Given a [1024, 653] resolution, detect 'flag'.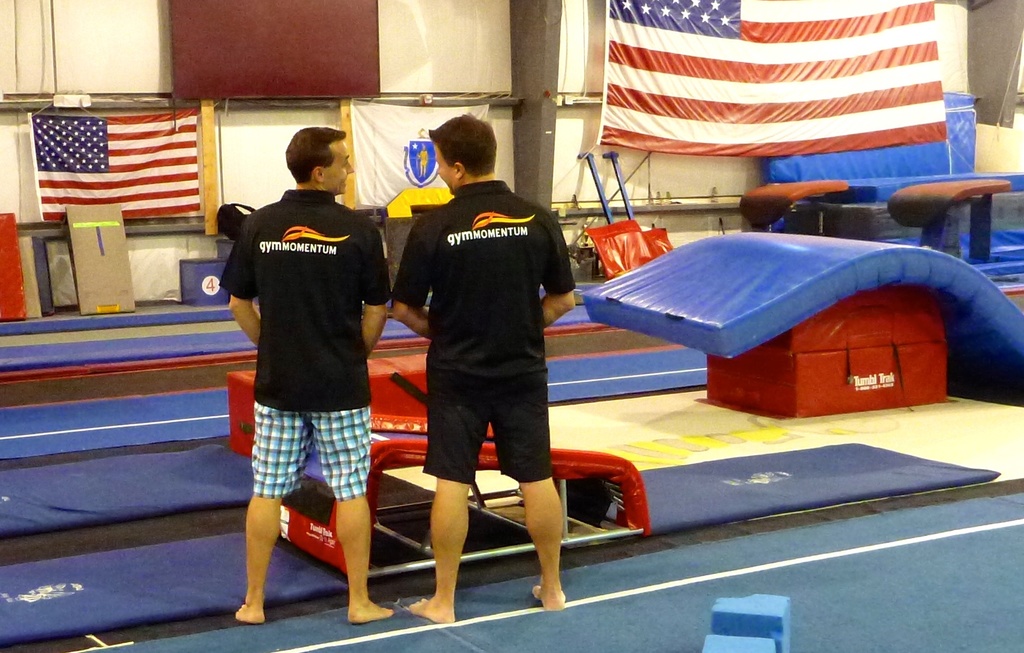
<box>31,106,212,227</box>.
